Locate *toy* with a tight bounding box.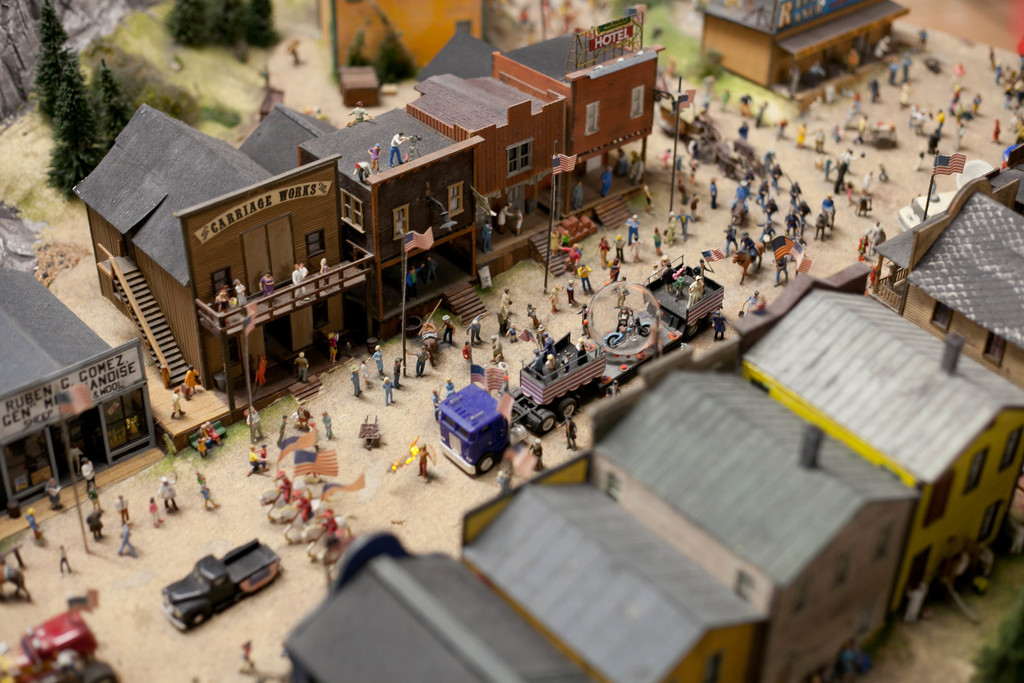
[x1=465, y1=345, x2=474, y2=370].
